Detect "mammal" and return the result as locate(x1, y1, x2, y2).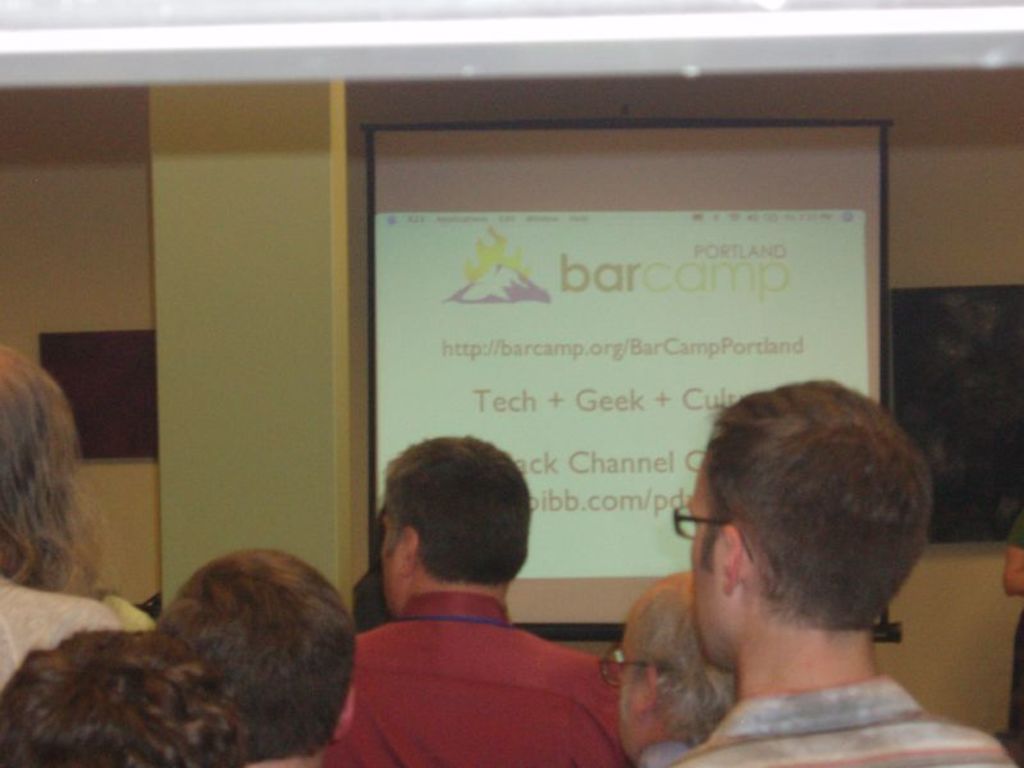
locate(324, 425, 620, 767).
